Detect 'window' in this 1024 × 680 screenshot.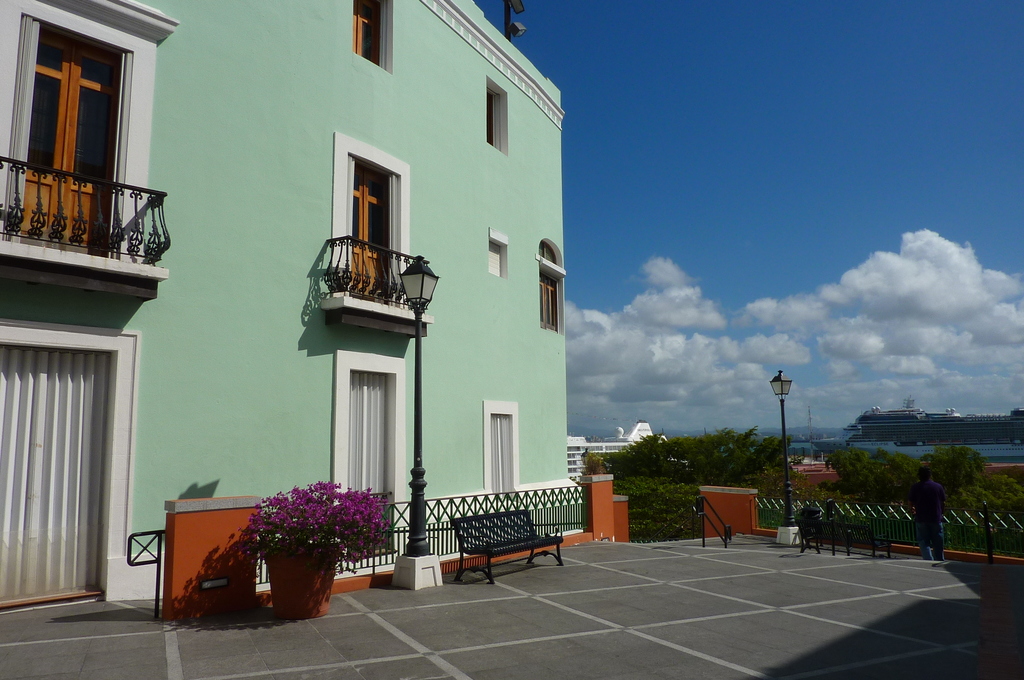
Detection: select_region(346, 0, 385, 61).
